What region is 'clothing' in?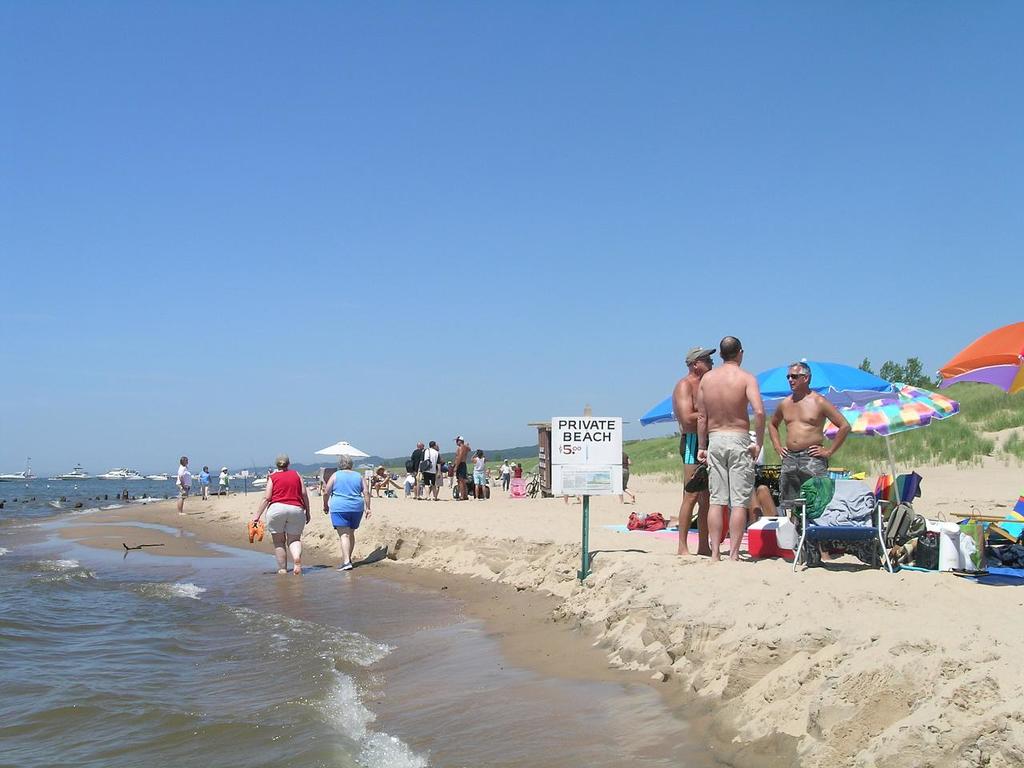
{"left": 707, "top": 431, "right": 755, "bottom": 511}.
